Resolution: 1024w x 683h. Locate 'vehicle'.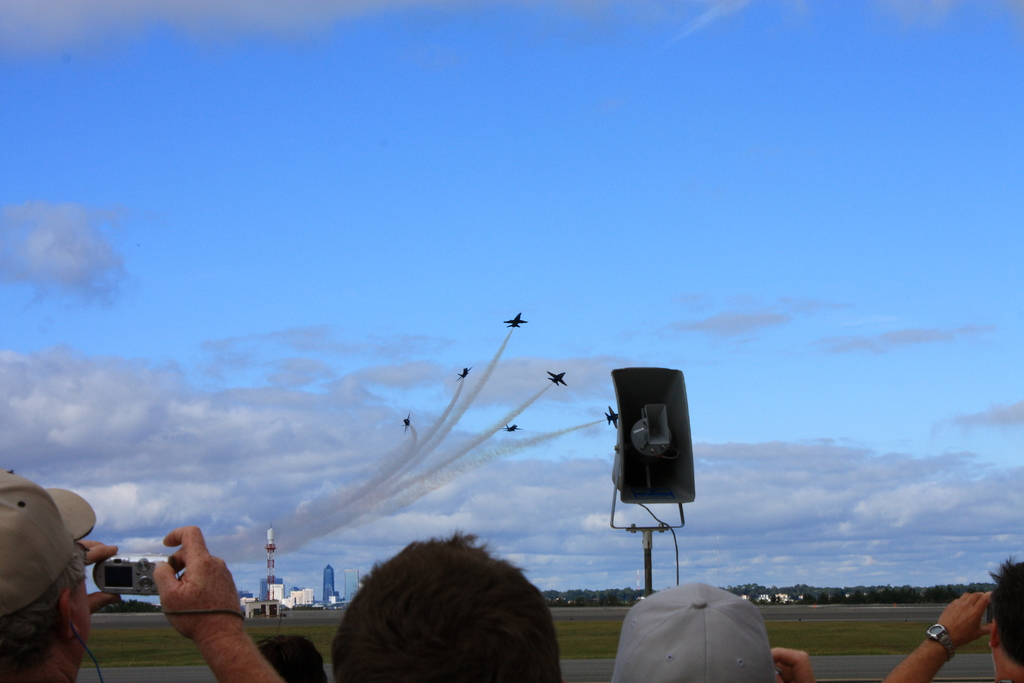
504/311/529/331.
